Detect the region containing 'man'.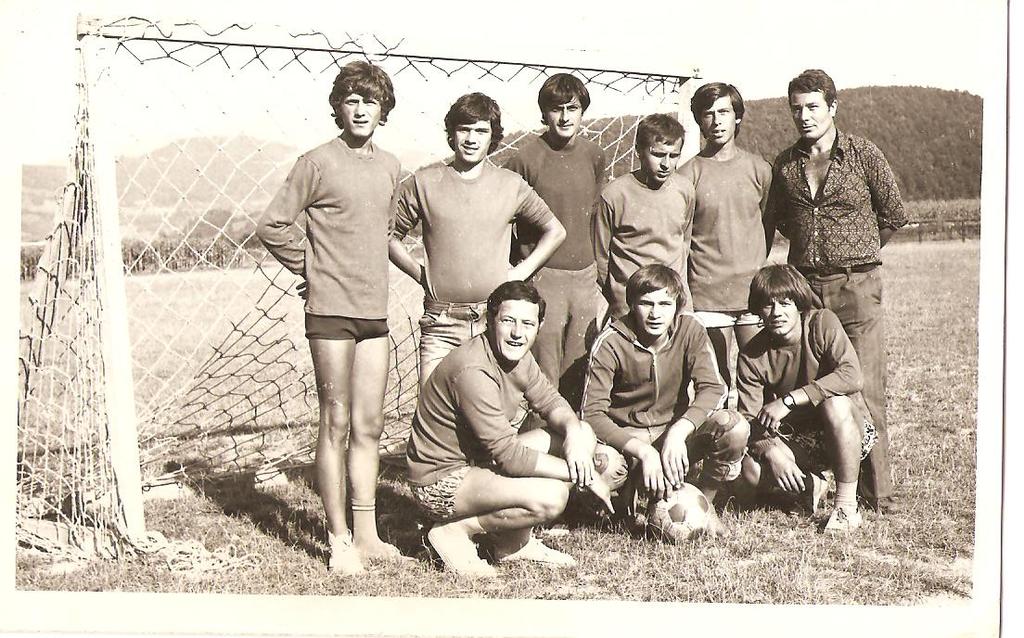
577/263/746/528.
